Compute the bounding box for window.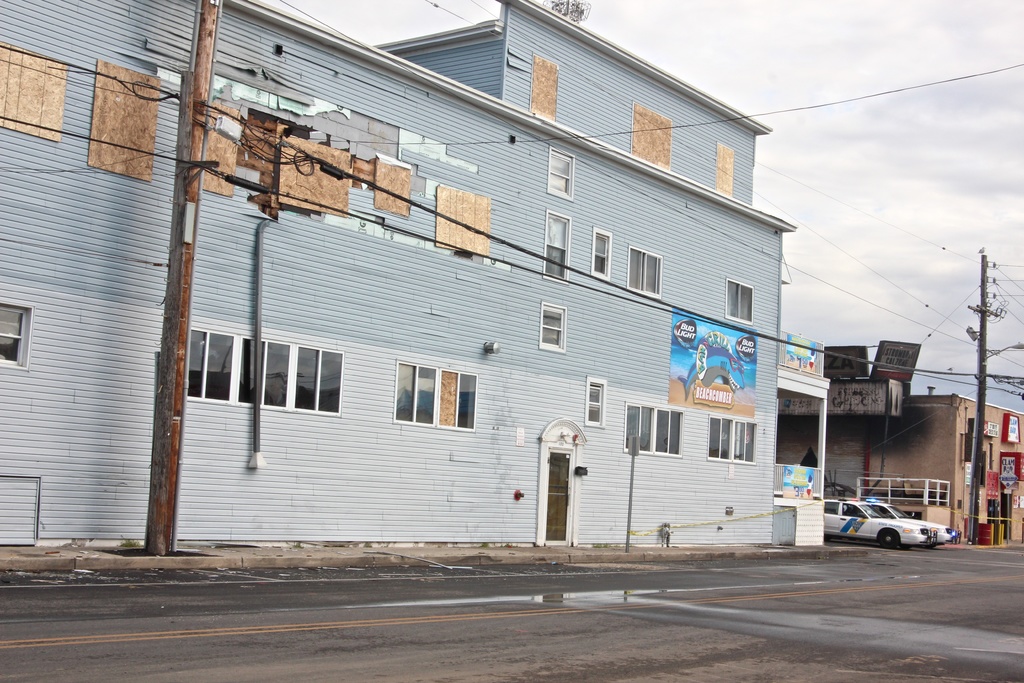
bbox=[625, 245, 665, 304].
